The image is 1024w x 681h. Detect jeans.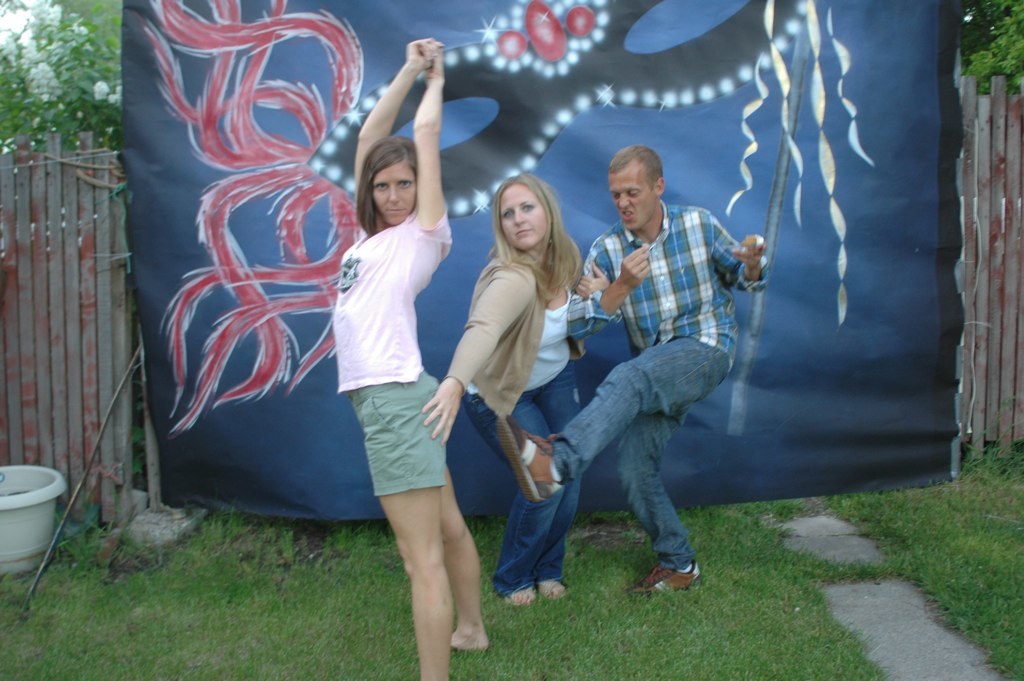
Detection: 533, 343, 721, 604.
